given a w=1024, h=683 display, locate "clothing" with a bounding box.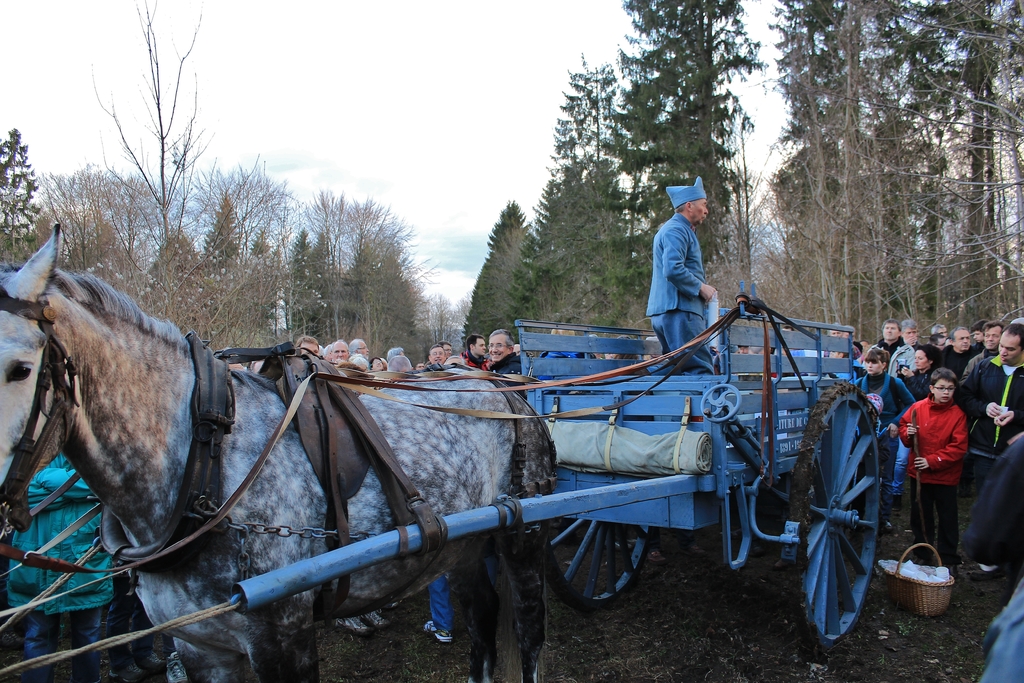
Located: left=11, top=448, right=115, bottom=682.
